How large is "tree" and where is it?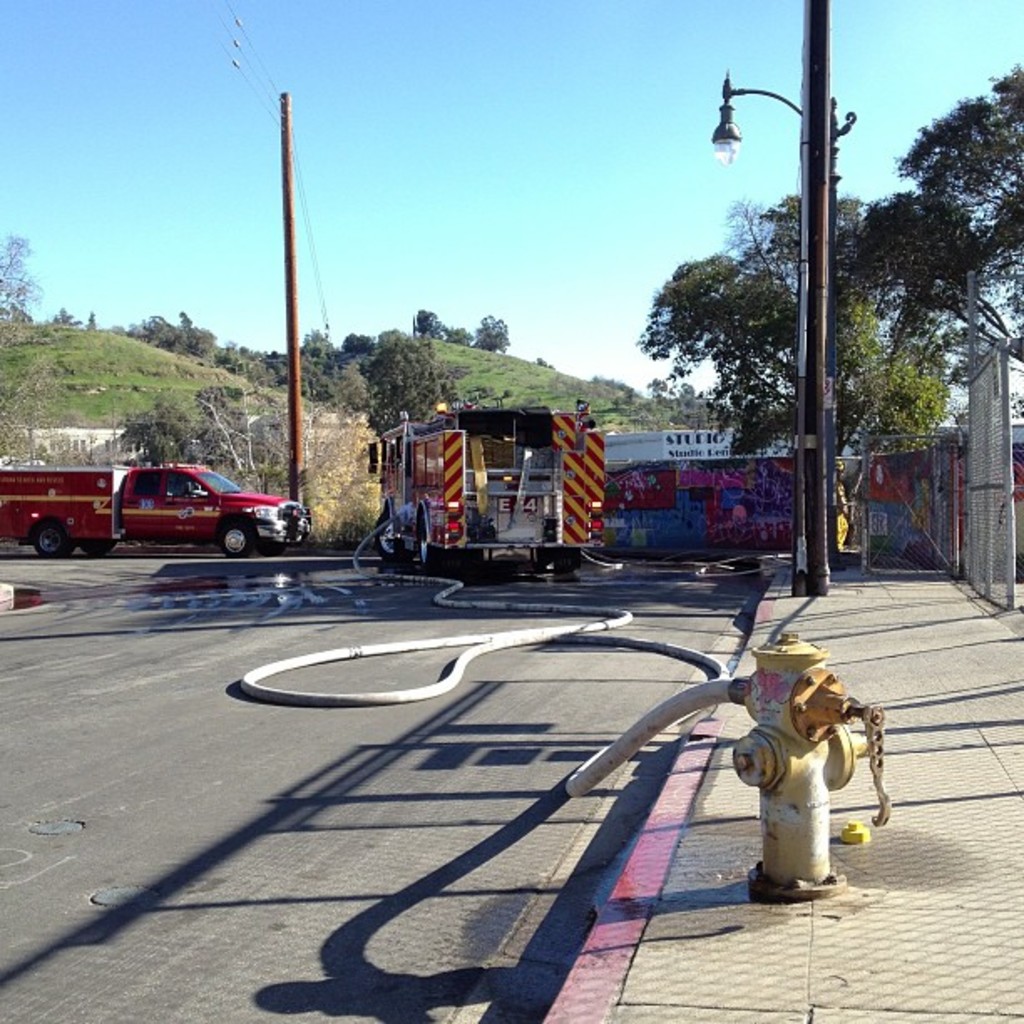
Bounding box: (0, 229, 656, 490).
